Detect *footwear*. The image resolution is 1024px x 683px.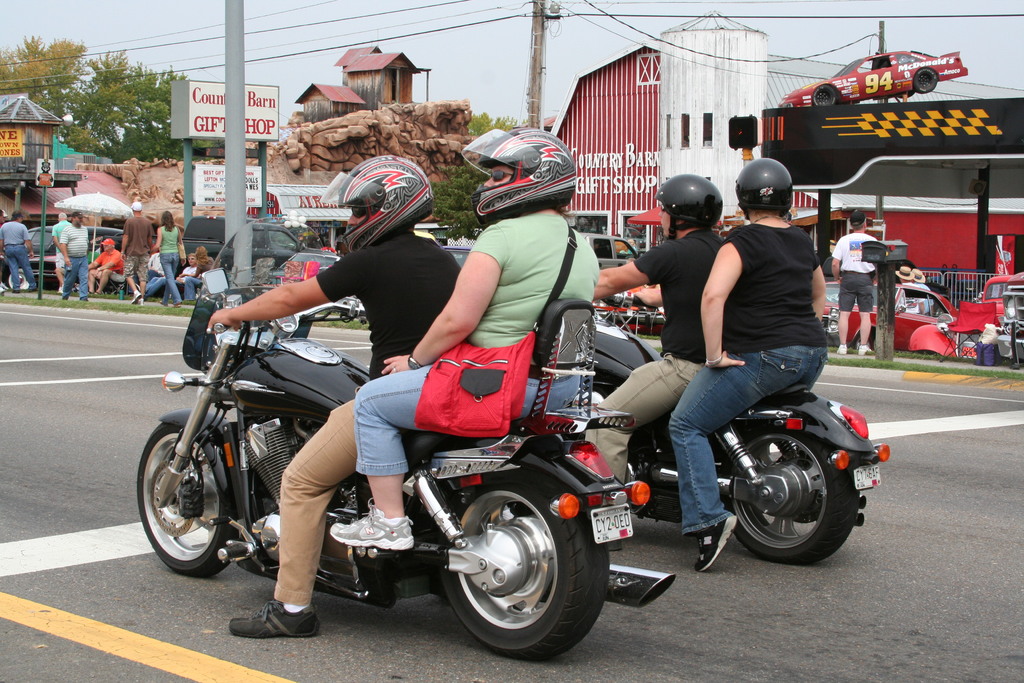
box(245, 572, 305, 654).
